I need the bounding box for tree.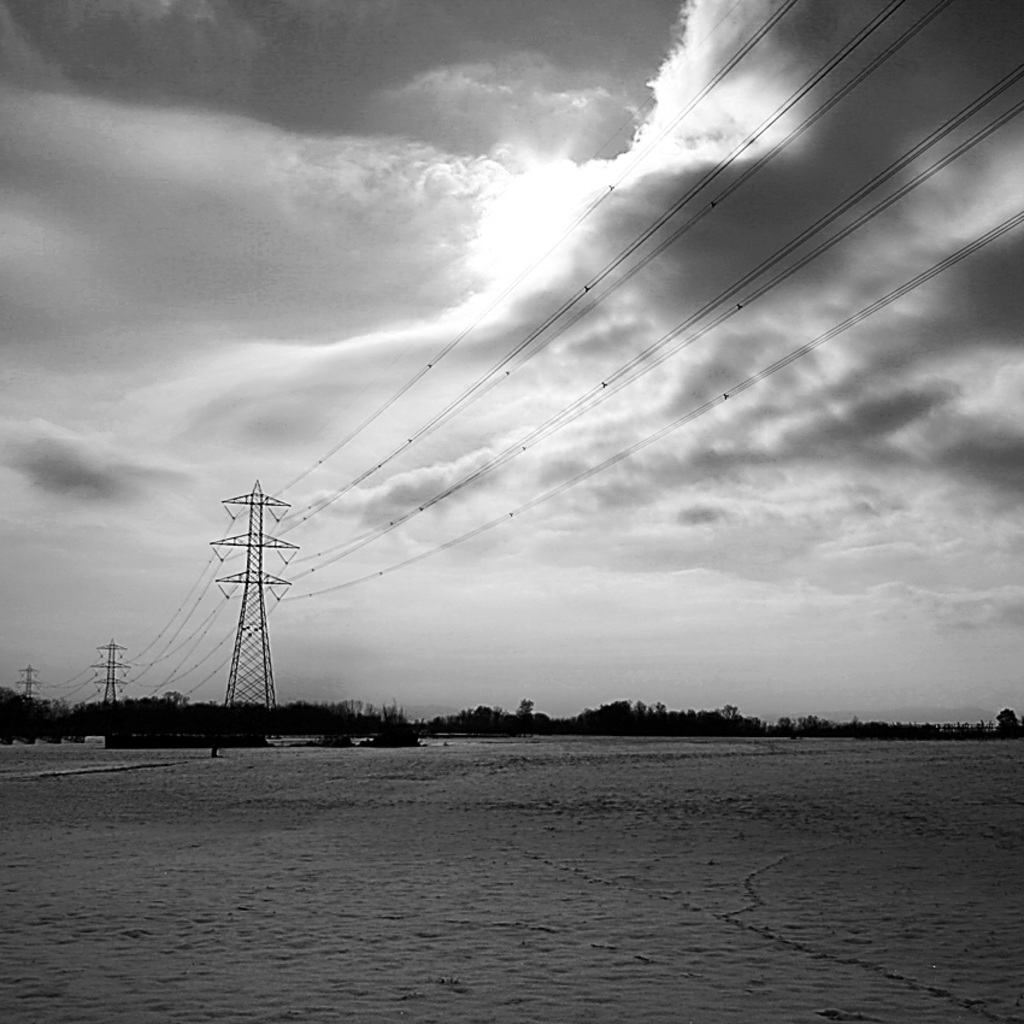
Here it is: region(0, 687, 422, 754).
